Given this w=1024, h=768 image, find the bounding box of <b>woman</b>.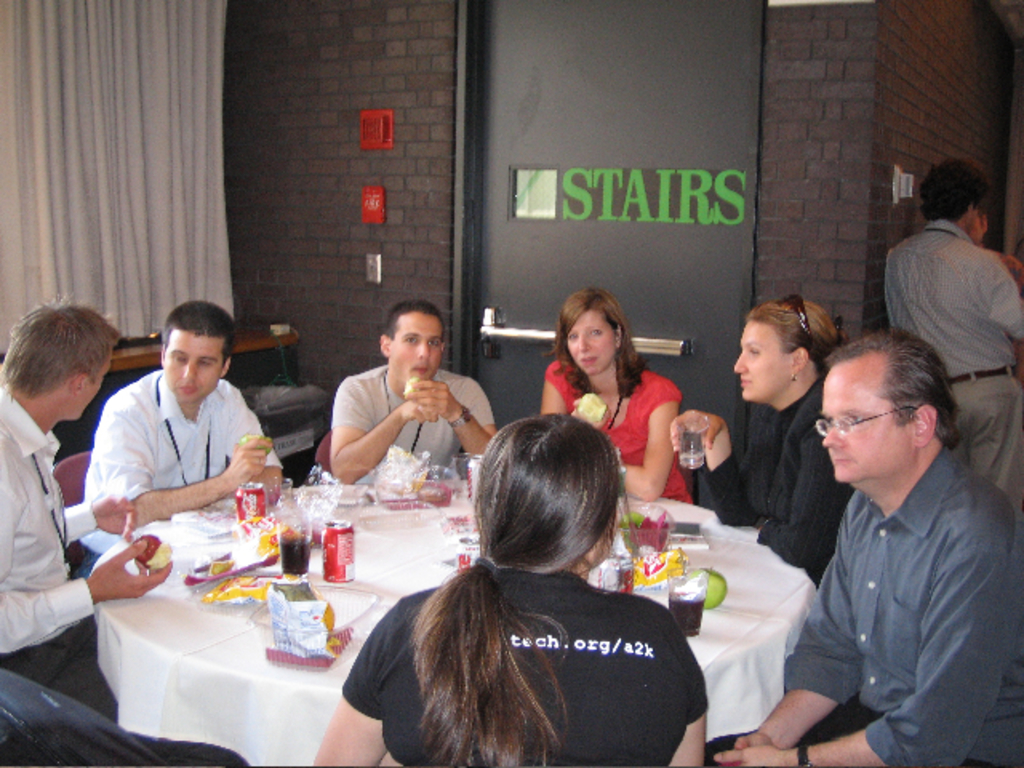
331,427,722,762.
